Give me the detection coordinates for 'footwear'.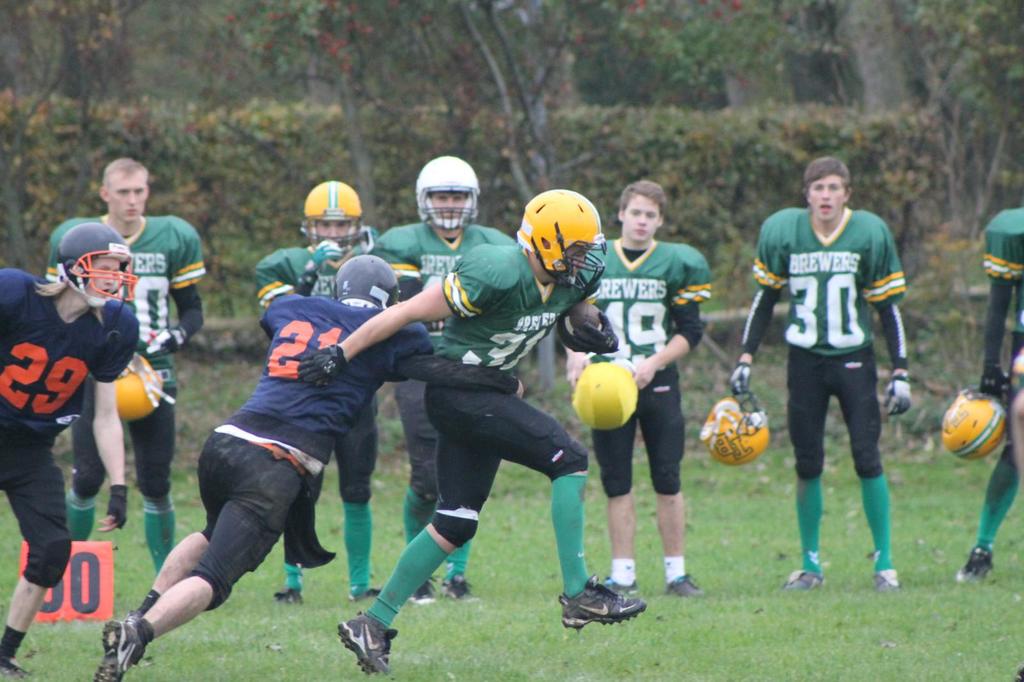
bbox(0, 658, 31, 679).
